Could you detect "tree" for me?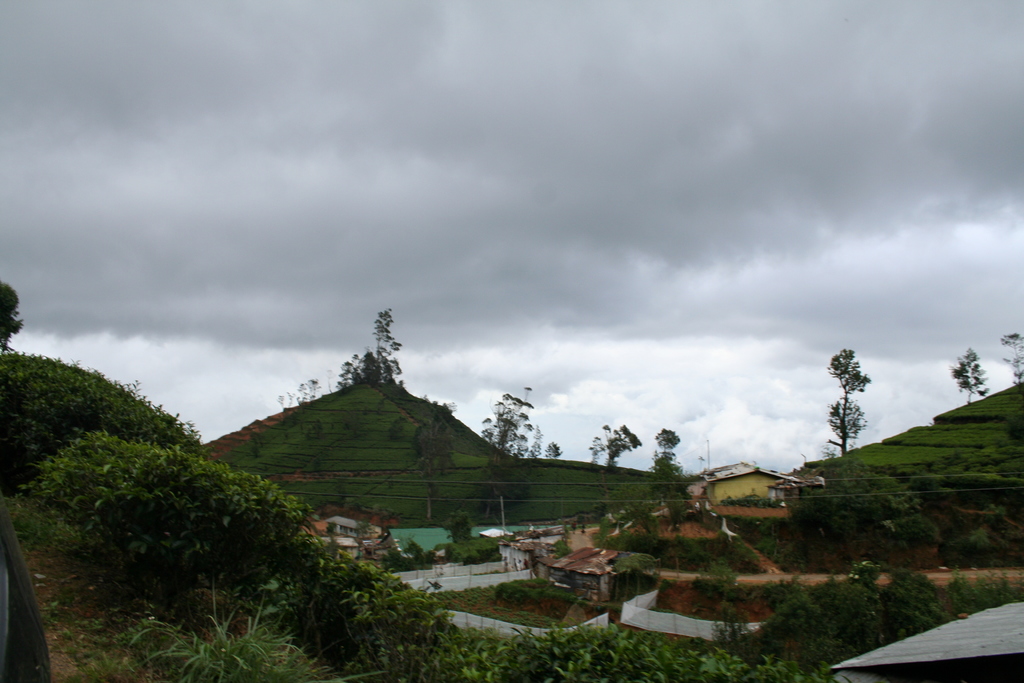
Detection result: 949/342/988/408.
